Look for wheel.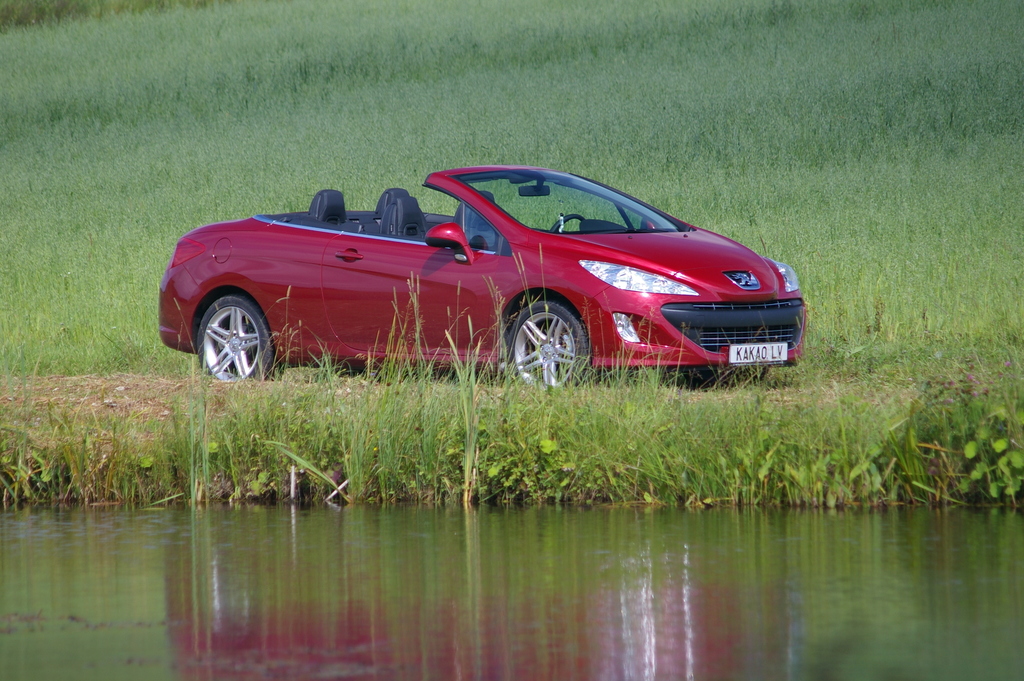
Found: left=684, top=368, right=769, bottom=388.
